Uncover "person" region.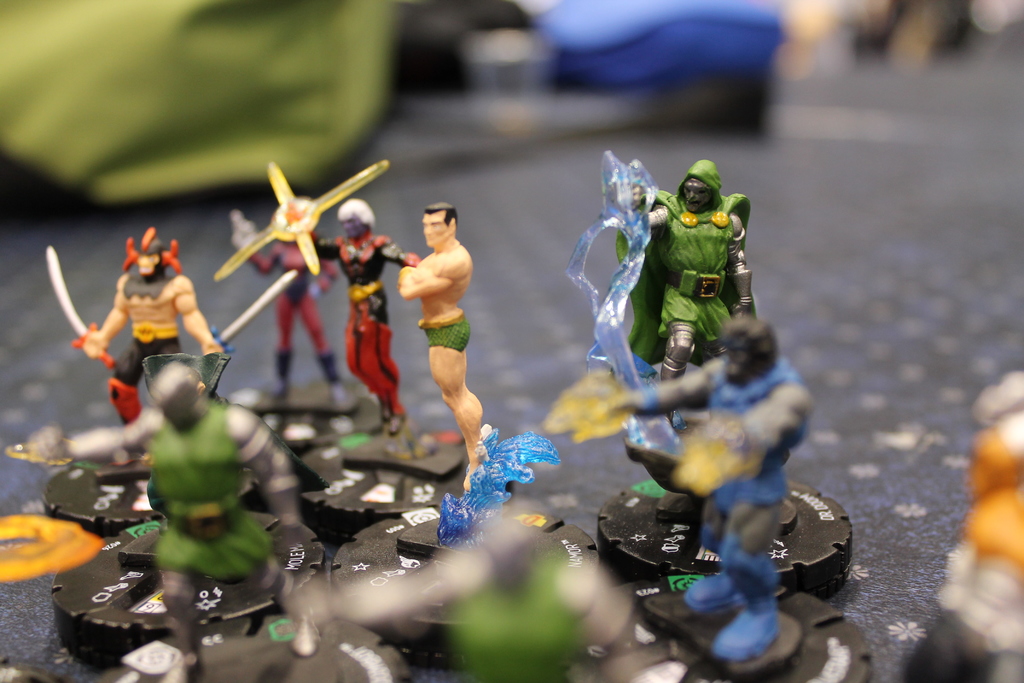
Uncovered: x1=396, y1=201, x2=490, y2=488.
